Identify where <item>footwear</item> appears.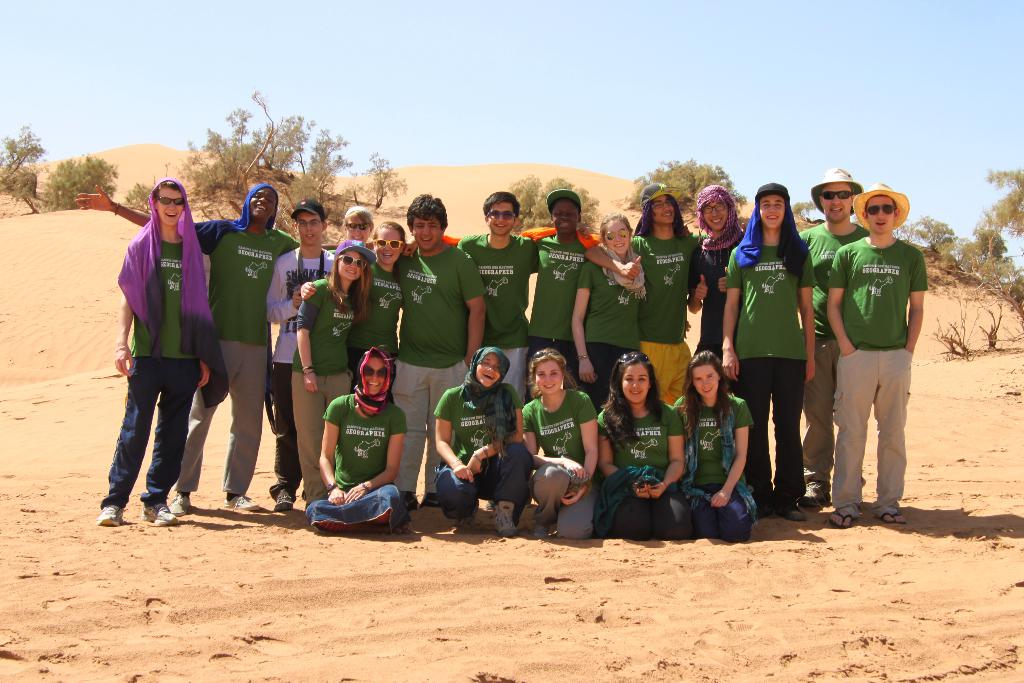
Appears at box(825, 509, 859, 531).
